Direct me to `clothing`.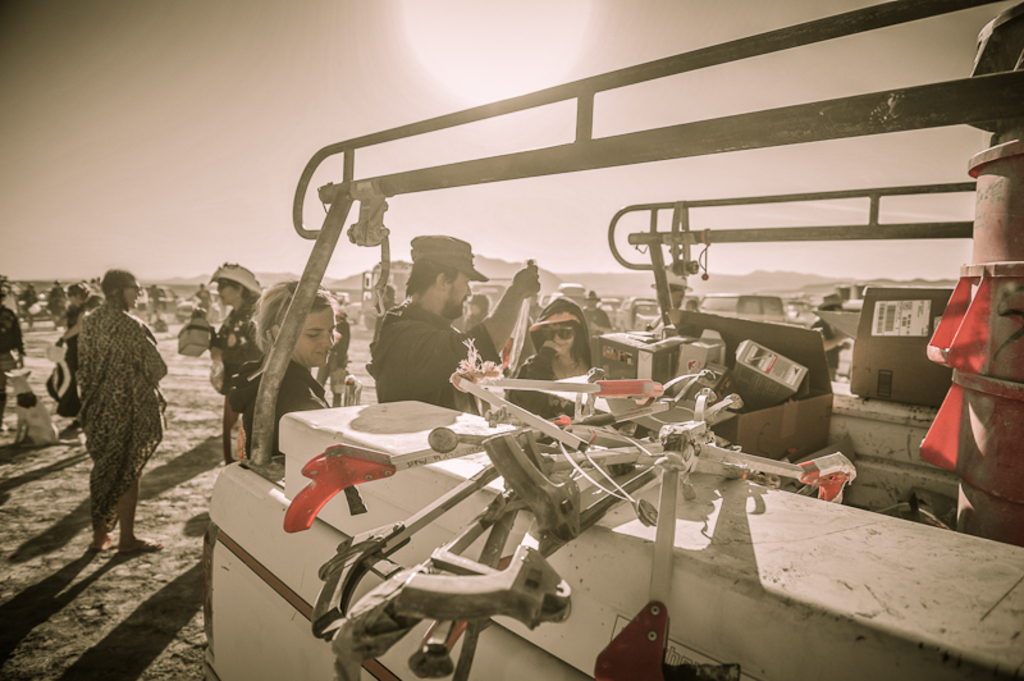
Direction: {"left": 264, "top": 346, "right": 330, "bottom": 457}.
